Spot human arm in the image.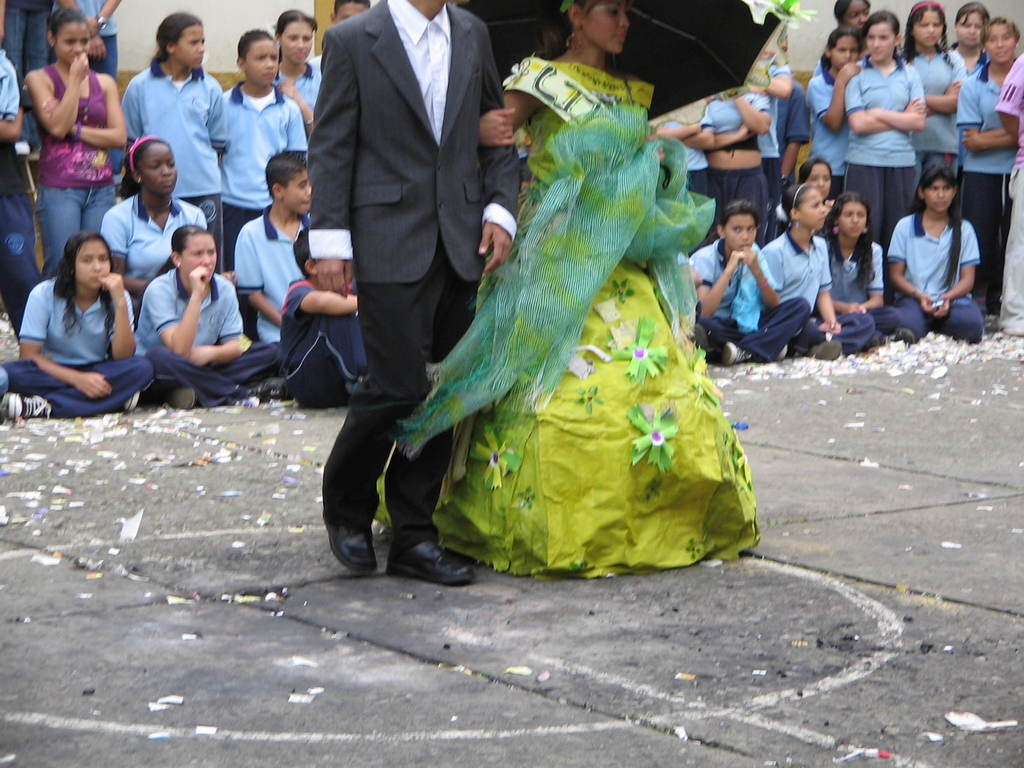
human arm found at l=826, t=288, r=862, b=316.
